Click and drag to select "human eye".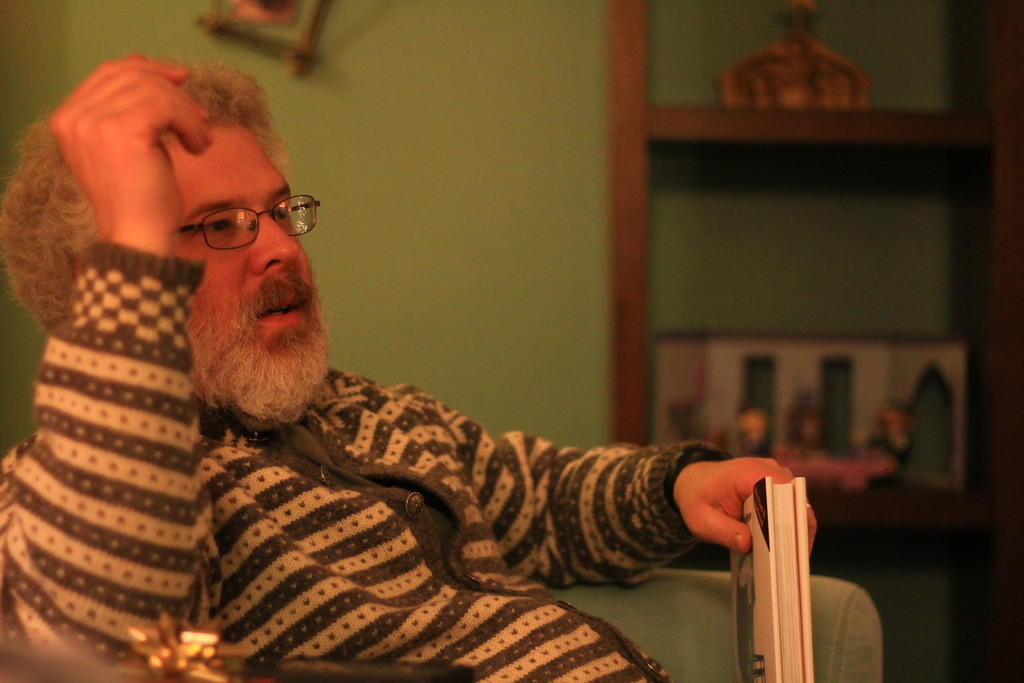
Selection: select_region(193, 216, 239, 240).
